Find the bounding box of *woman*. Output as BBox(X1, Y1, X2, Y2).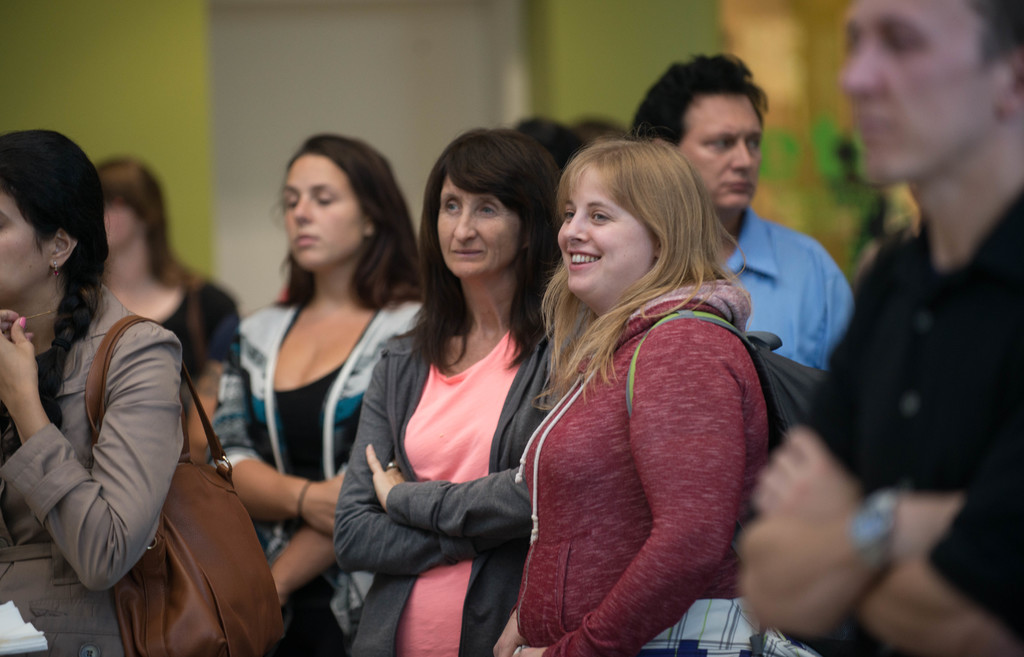
BBox(0, 132, 184, 656).
